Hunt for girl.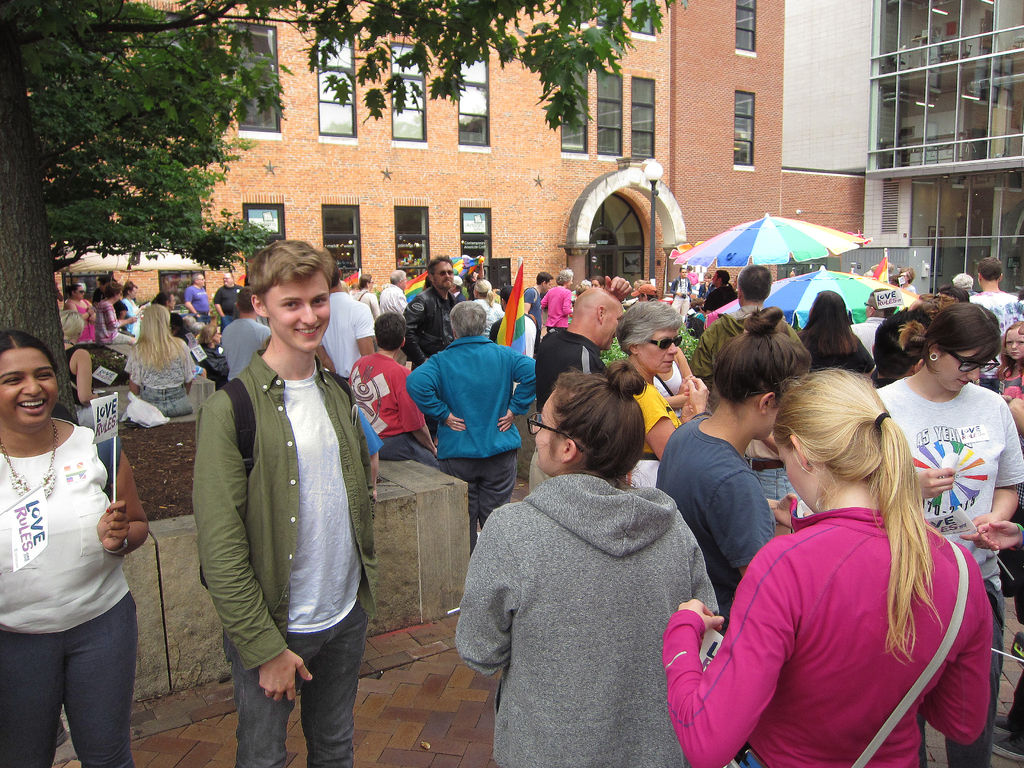
Hunted down at <region>875, 302, 1023, 767</region>.
